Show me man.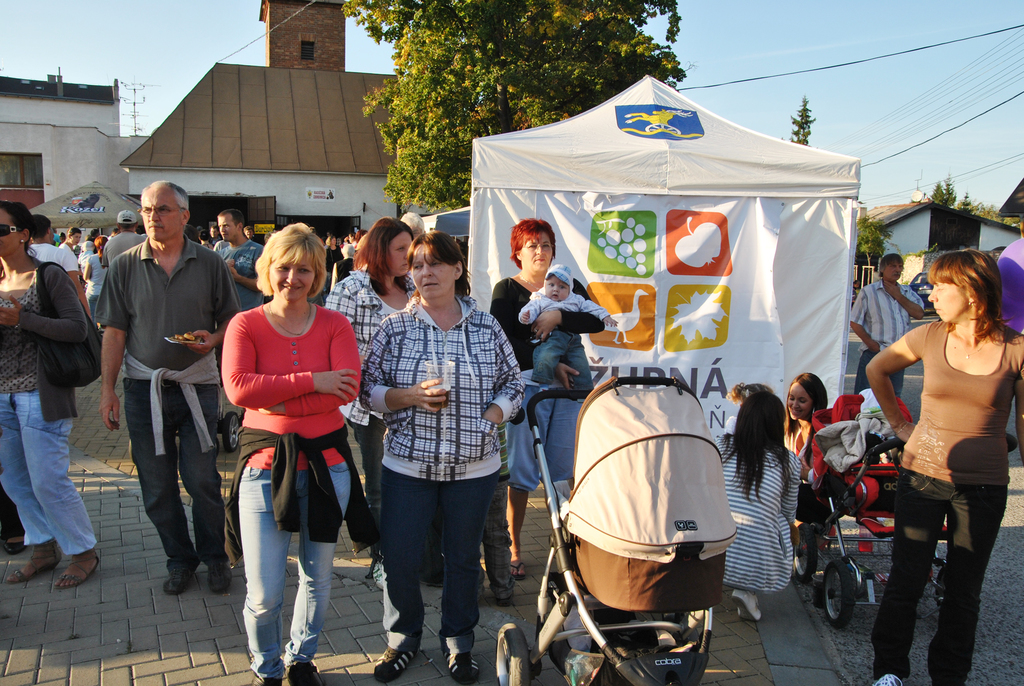
man is here: (100,210,148,268).
